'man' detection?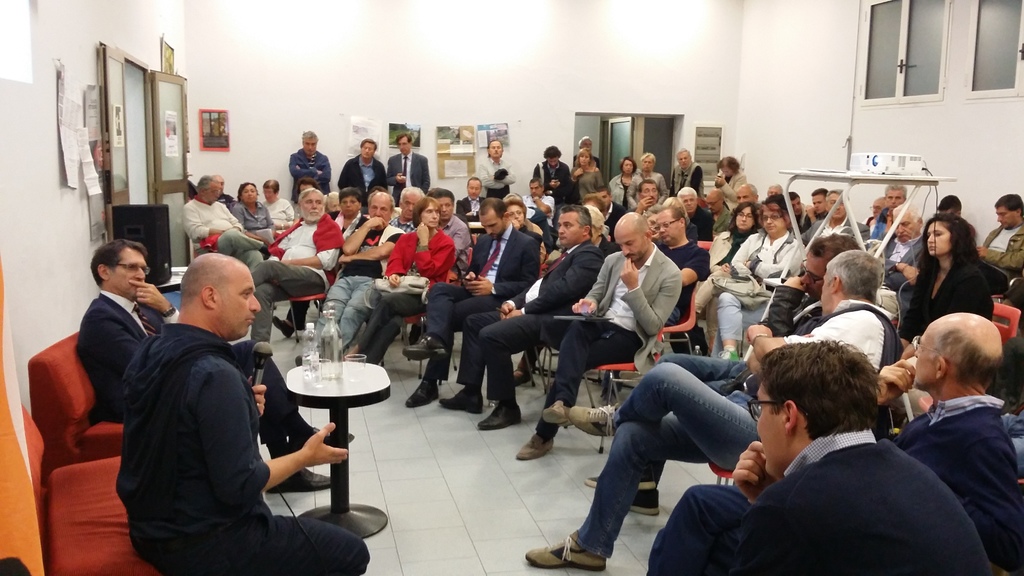
<region>459, 175, 481, 216</region>
